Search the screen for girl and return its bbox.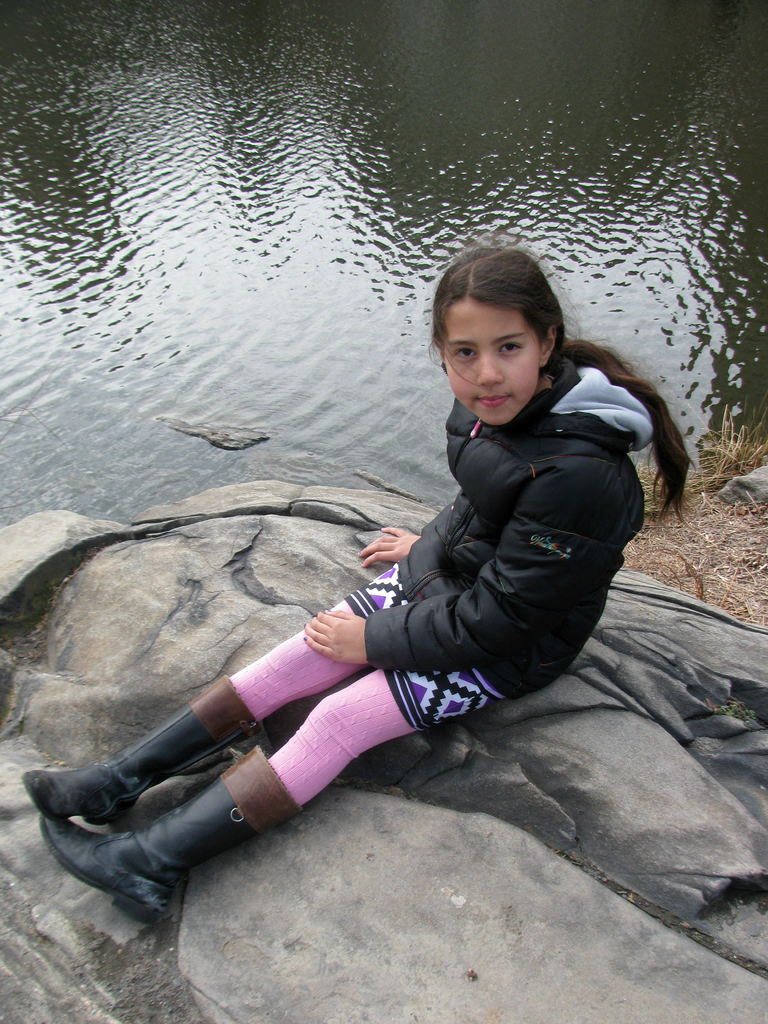
Found: <region>19, 232, 701, 925</region>.
